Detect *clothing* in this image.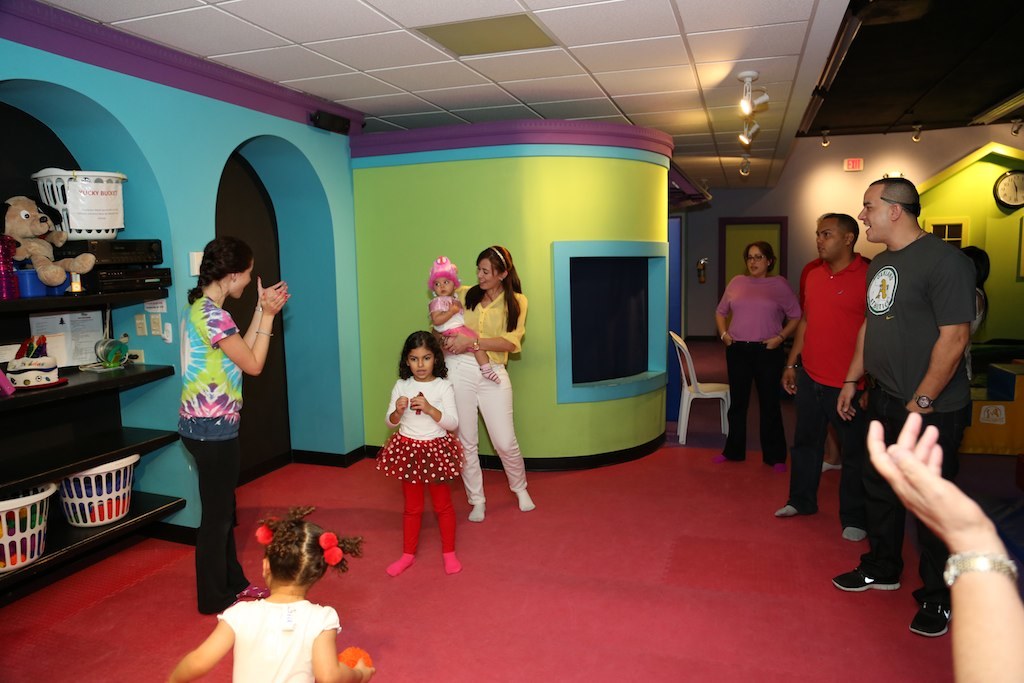
Detection: bbox=(427, 294, 478, 351).
